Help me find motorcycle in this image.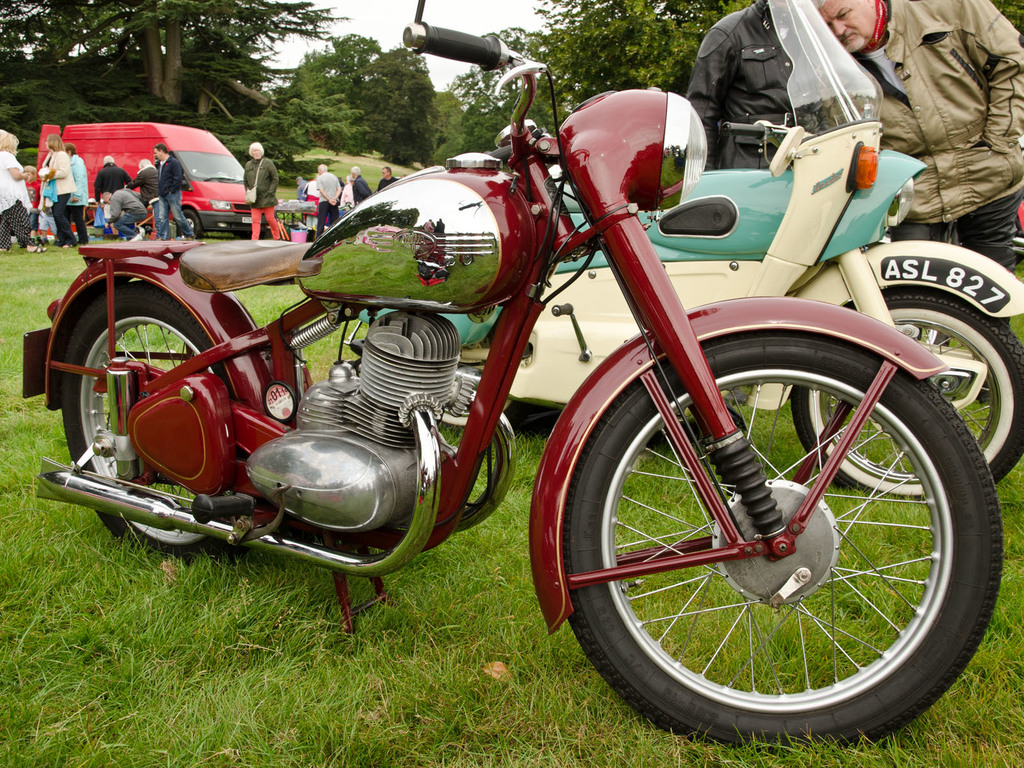
Found it: detection(339, 0, 1023, 504).
